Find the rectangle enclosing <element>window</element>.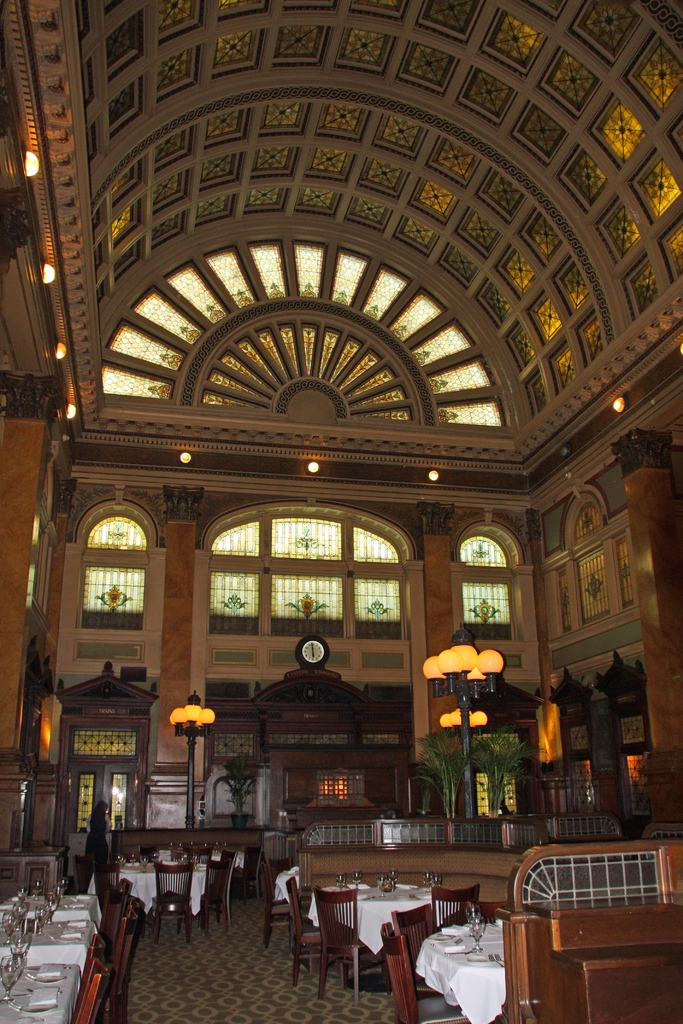
567,481,605,616.
